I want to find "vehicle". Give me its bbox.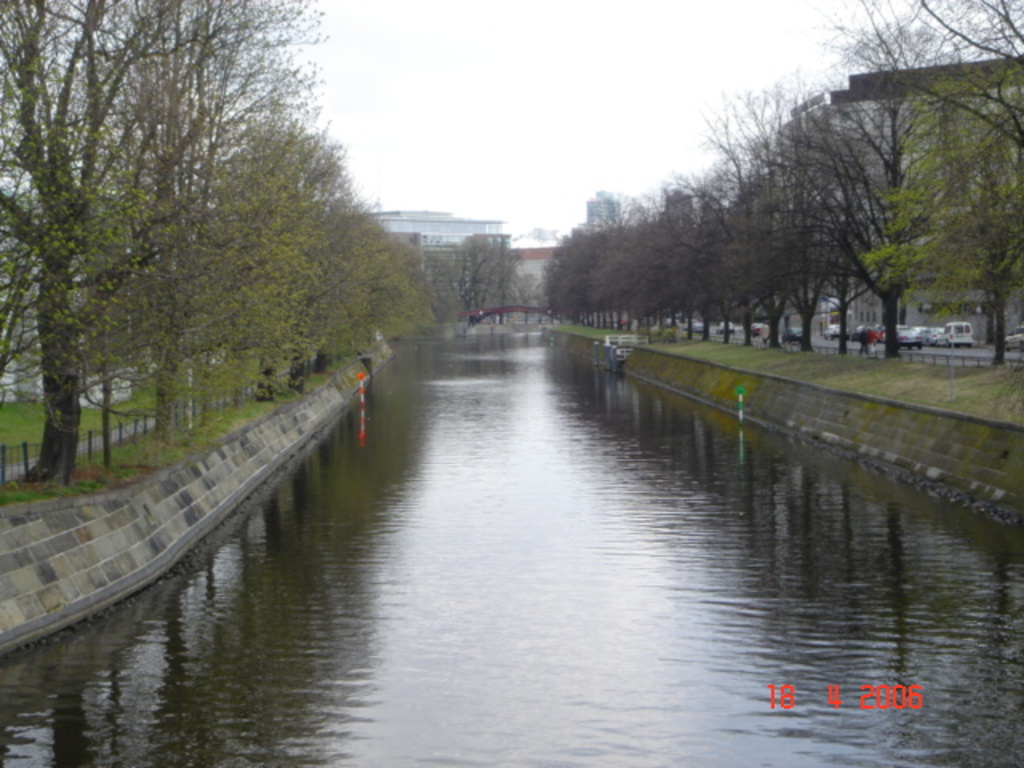
bbox=[717, 320, 744, 338].
